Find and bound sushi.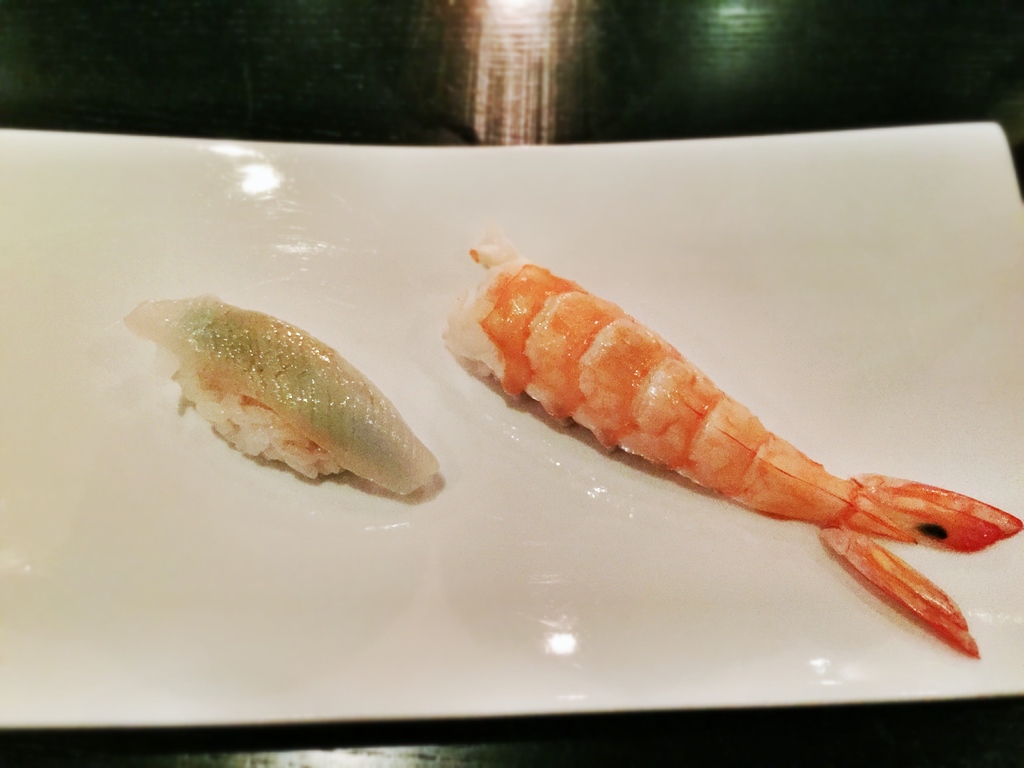
Bound: left=440, top=240, right=1023, bottom=660.
